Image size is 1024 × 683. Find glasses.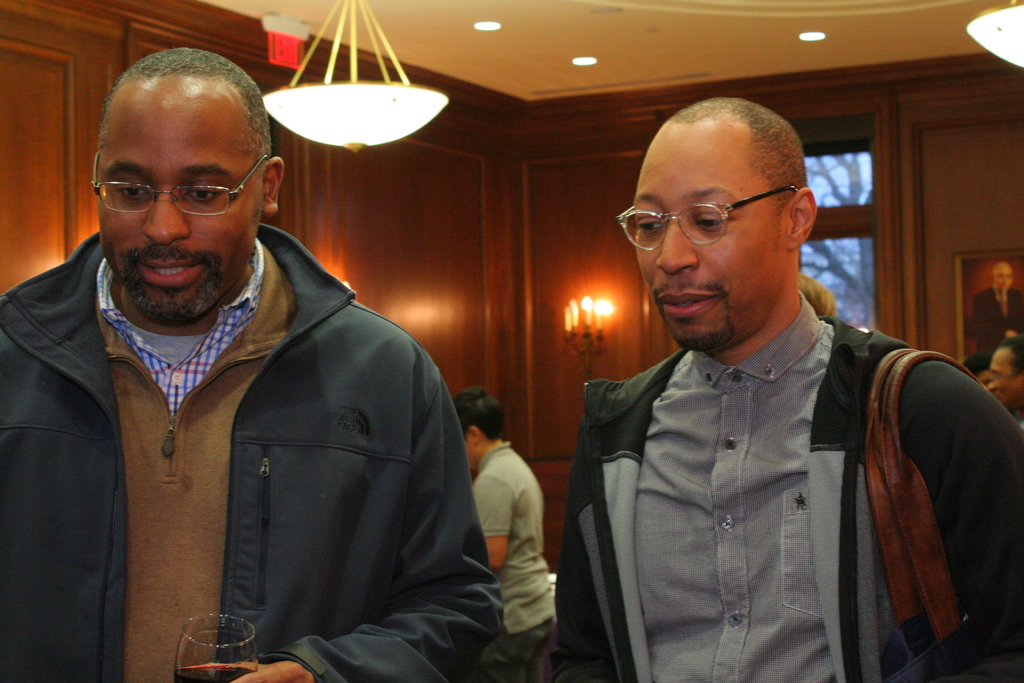
region(615, 183, 804, 252).
